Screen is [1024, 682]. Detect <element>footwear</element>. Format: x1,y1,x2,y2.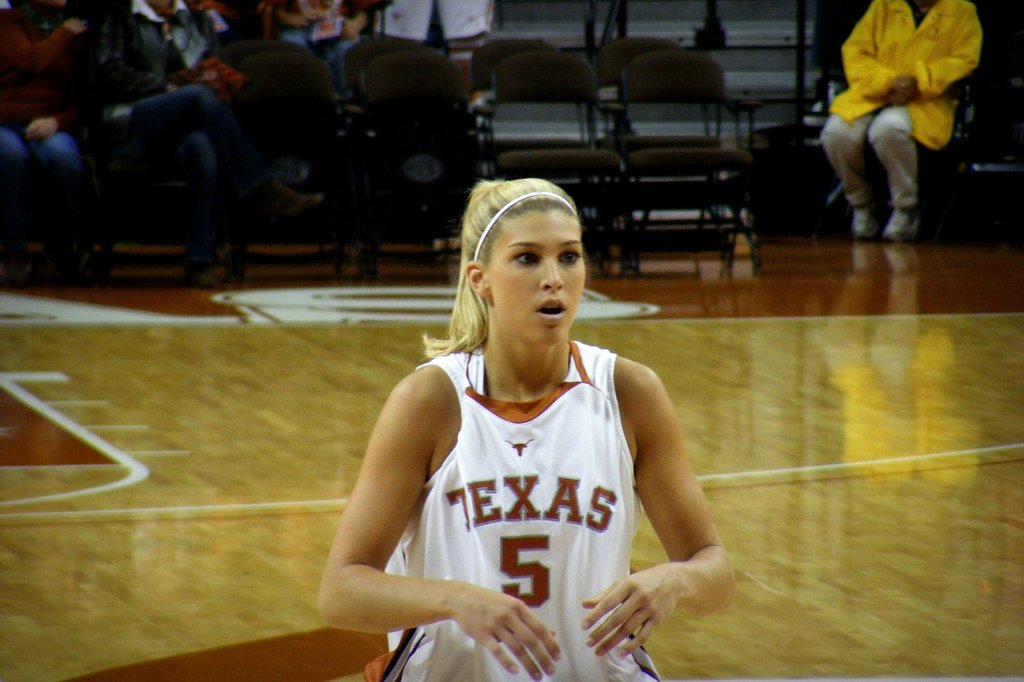
856,206,882,241.
